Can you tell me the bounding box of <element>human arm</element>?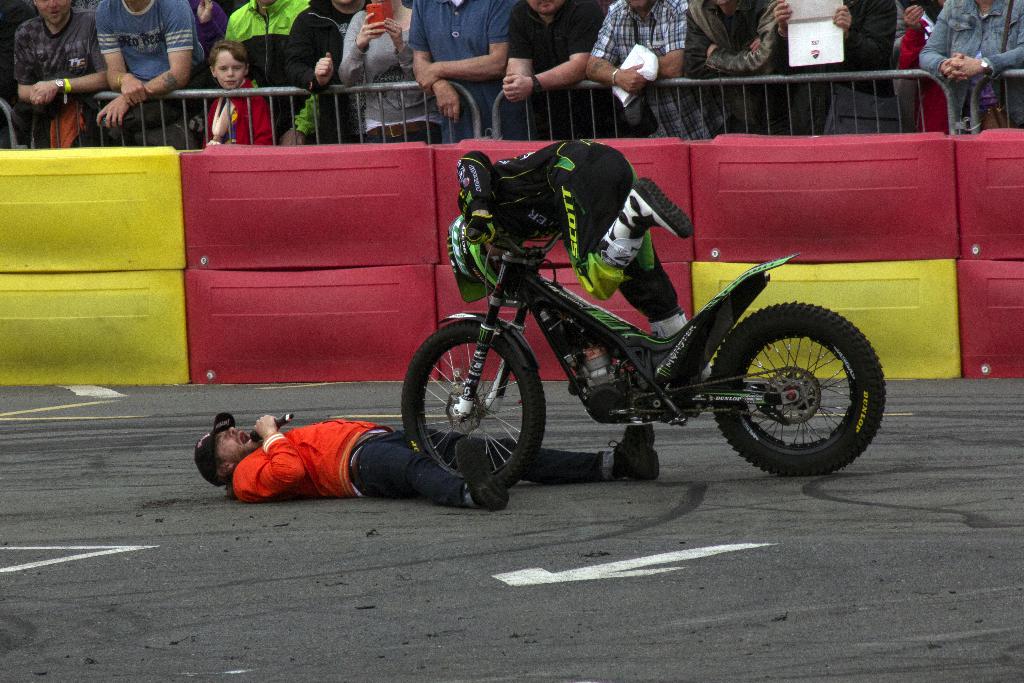
bbox(408, 0, 461, 126).
